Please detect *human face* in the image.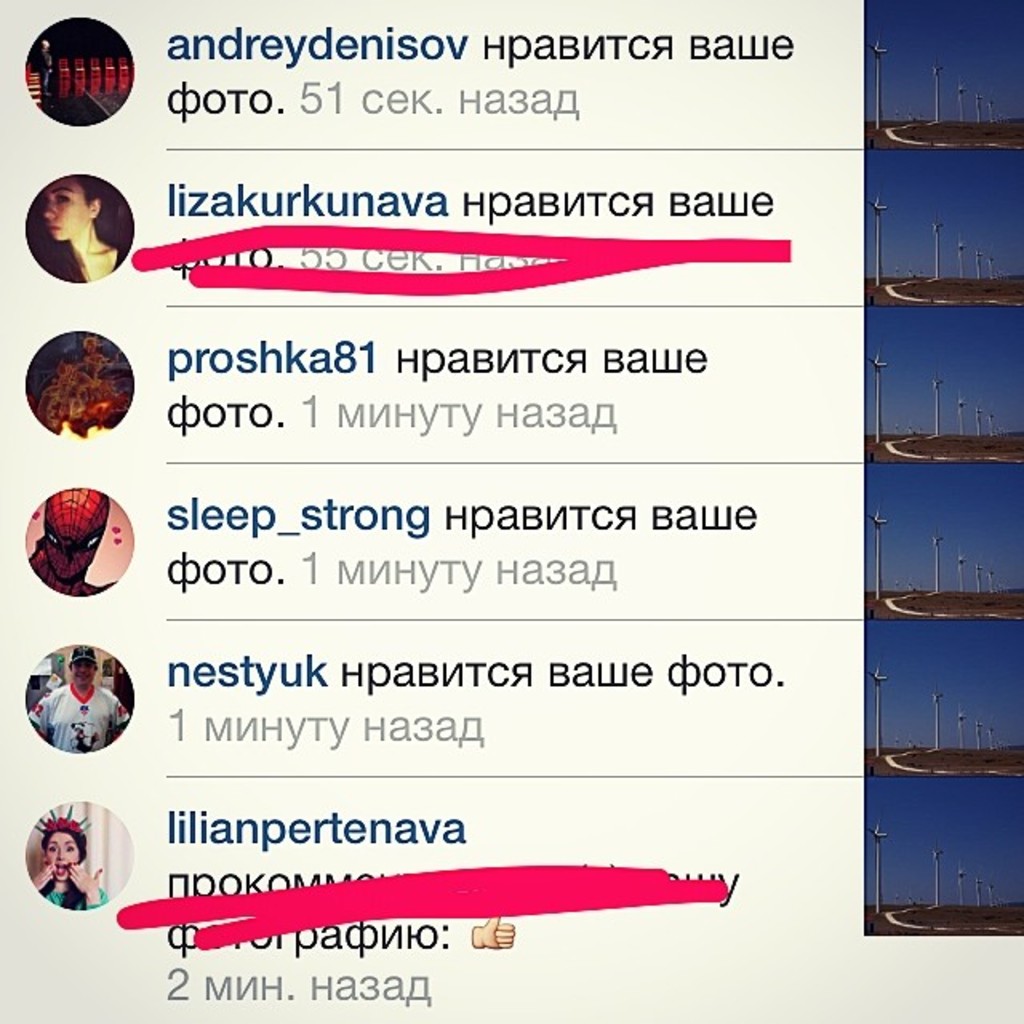
select_region(40, 512, 106, 581).
